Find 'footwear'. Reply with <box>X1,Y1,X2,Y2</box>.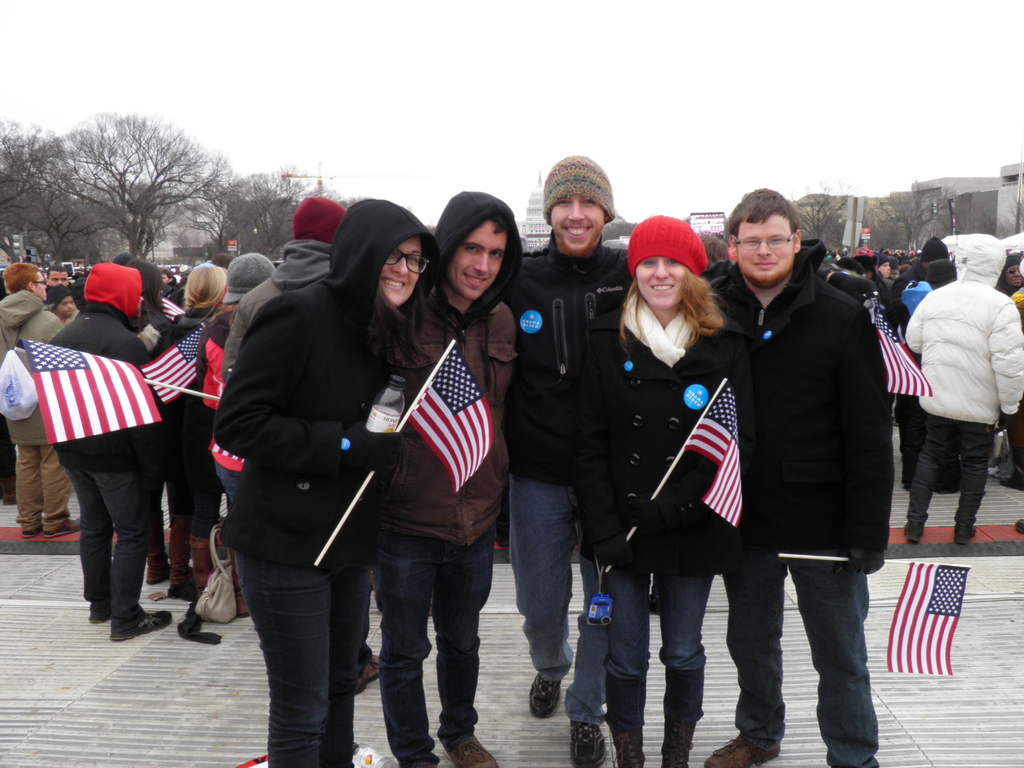
<box>528,675,564,719</box>.
